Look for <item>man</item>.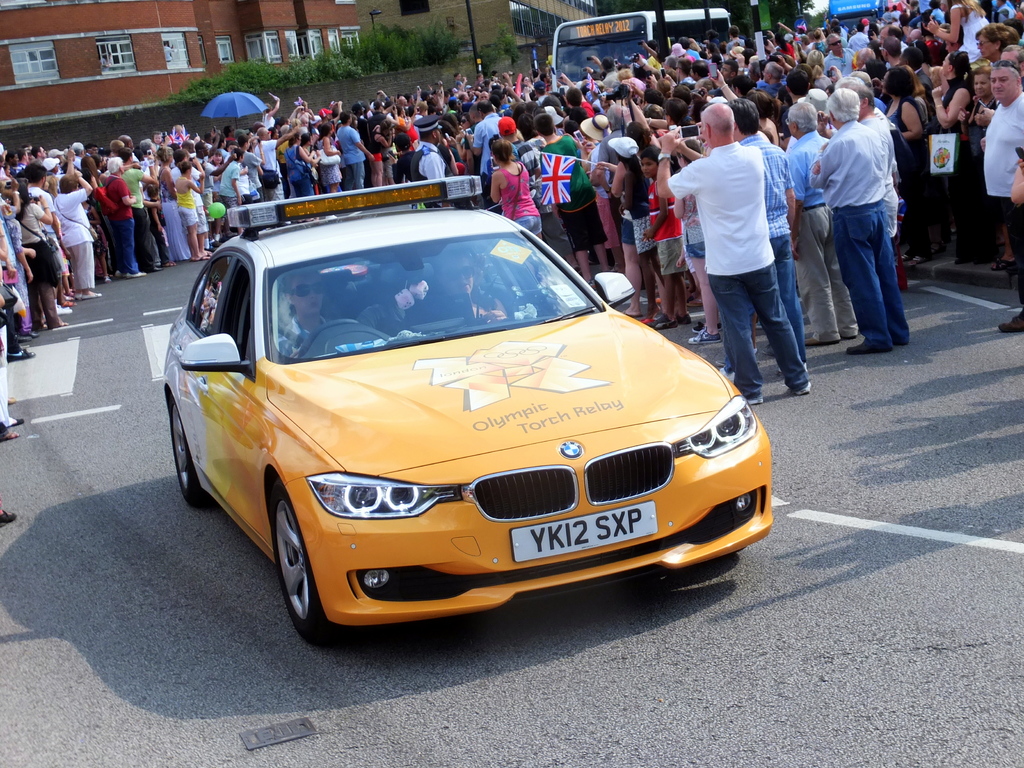
Found: bbox=[253, 126, 298, 200].
